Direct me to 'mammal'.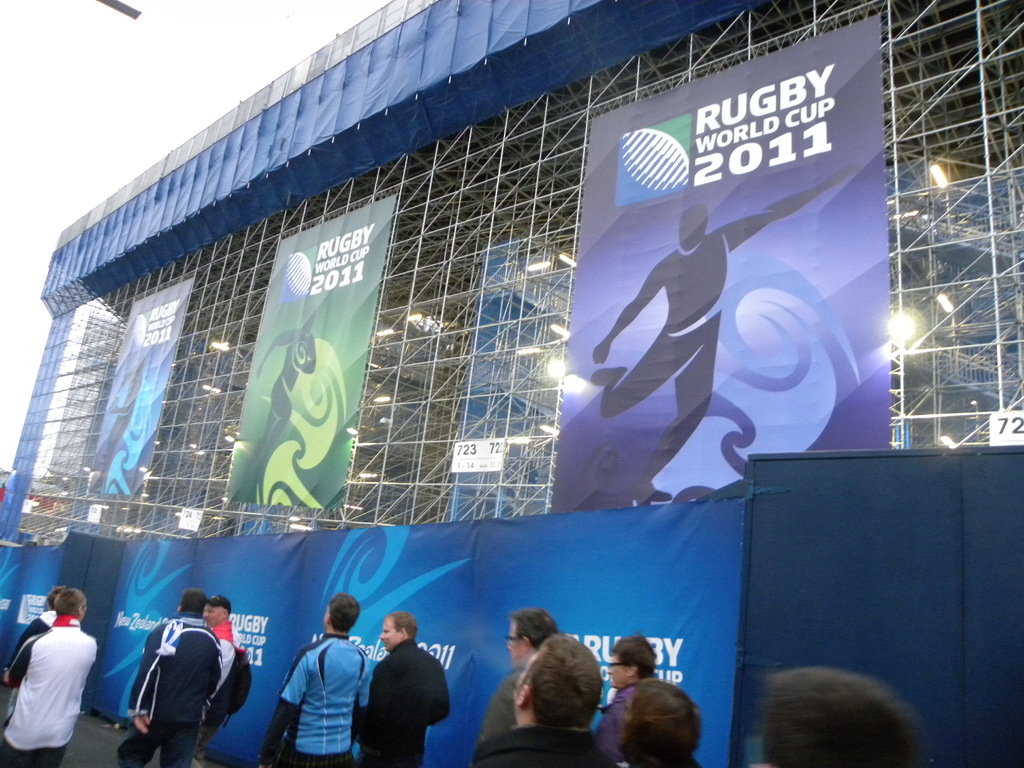
Direction: x1=358 y1=611 x2=451 y2=767.
